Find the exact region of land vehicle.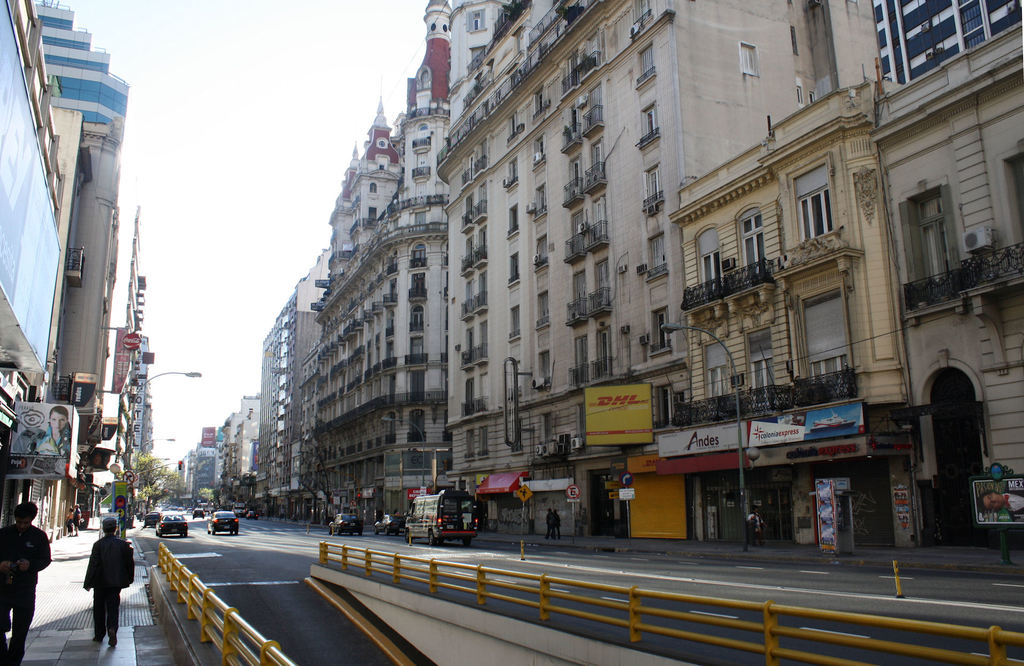
Exact region: BBox(327, 512, 365, 539).
